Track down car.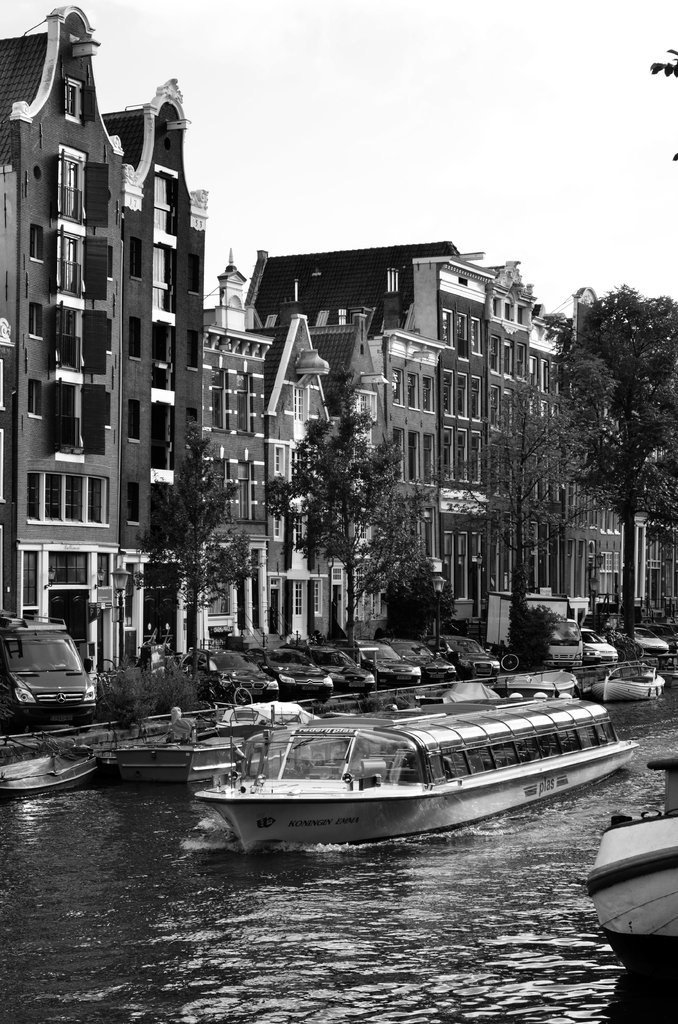
Tracked to (left=577, top=624, right=622, bottom=662).
